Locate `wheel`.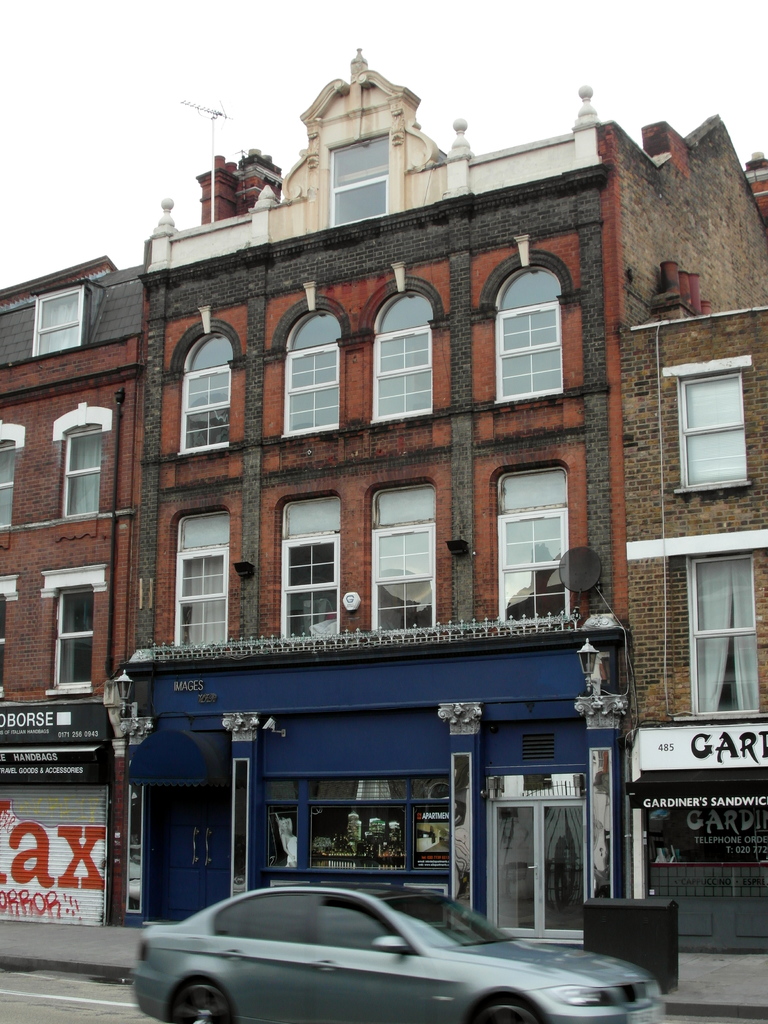
Bounding box: l=474, t=996, r=539, b=1023.
